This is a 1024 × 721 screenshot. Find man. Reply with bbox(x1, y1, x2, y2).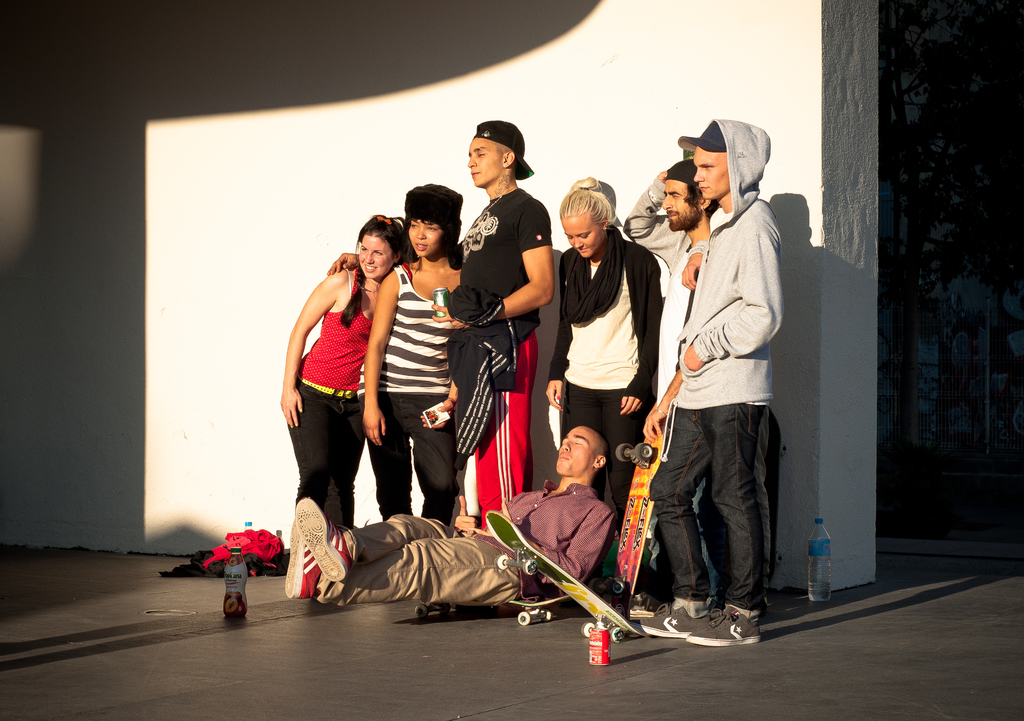
bbox(638, 113, 785, 642).
